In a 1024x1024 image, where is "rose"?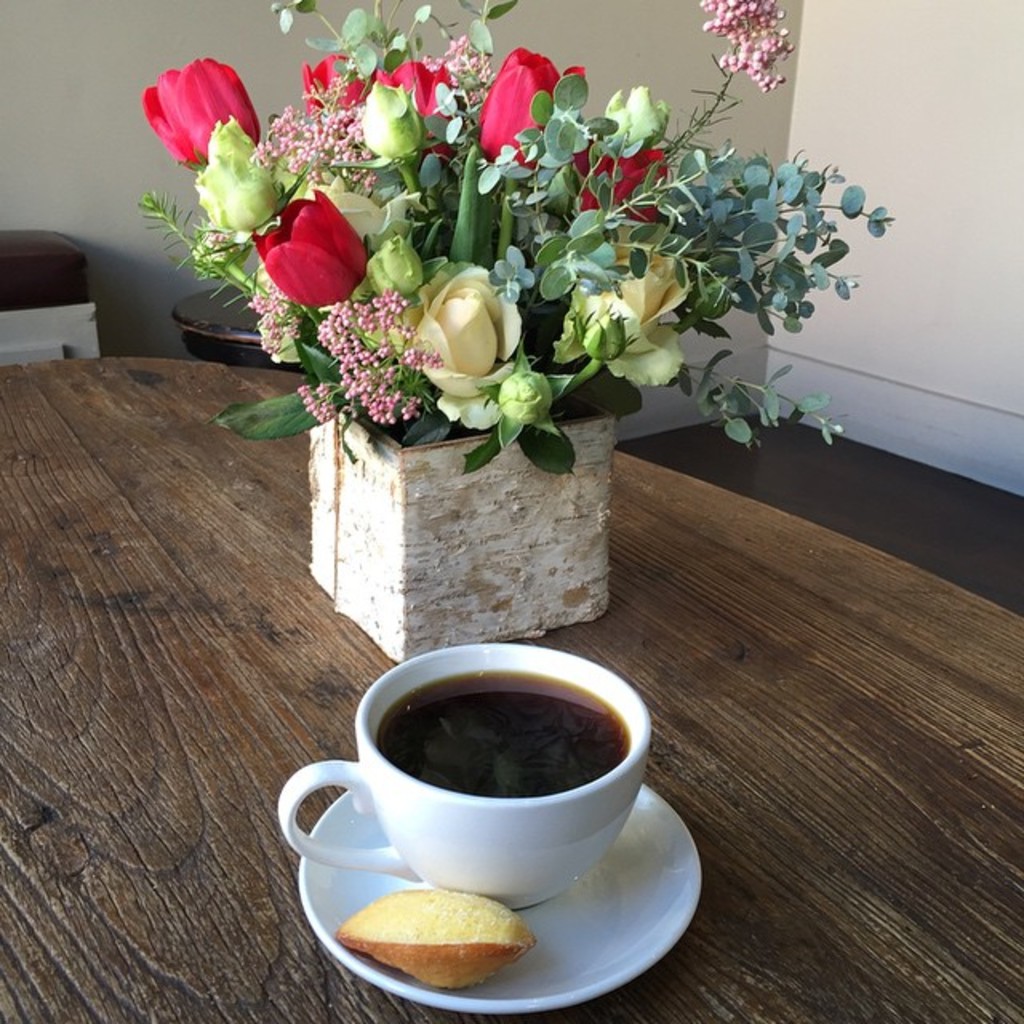
[left=190, top=115, right=283, bottom=229].
